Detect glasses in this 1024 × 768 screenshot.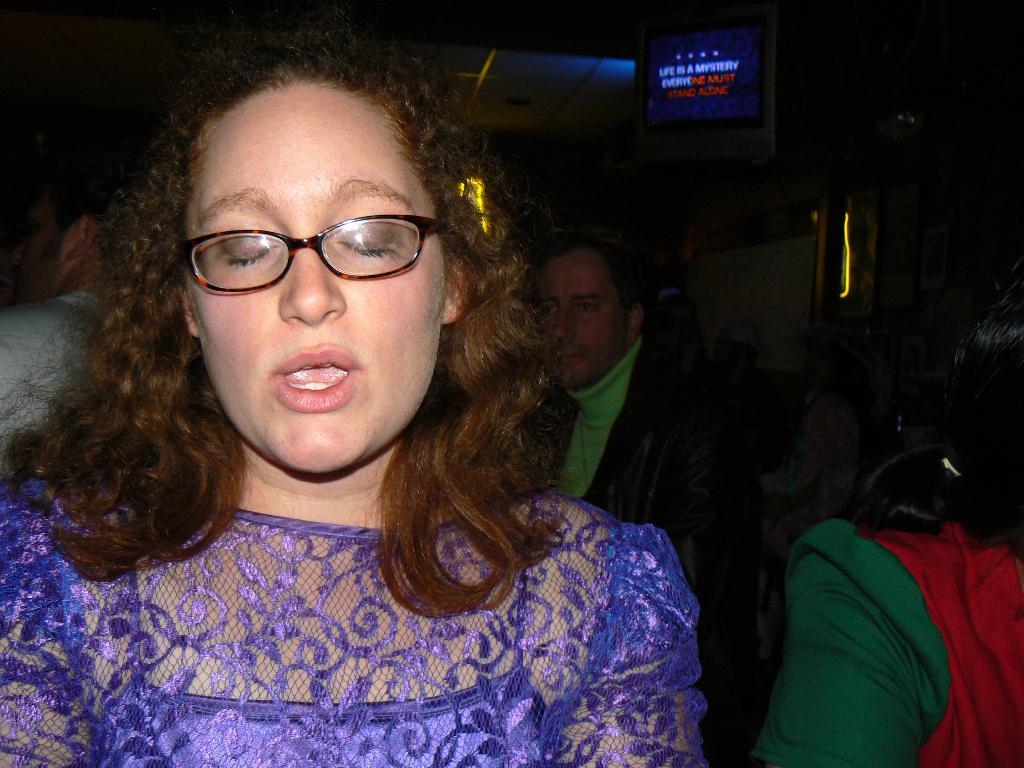
Detection: (left=167, top=195, right=441, bottom=289).
